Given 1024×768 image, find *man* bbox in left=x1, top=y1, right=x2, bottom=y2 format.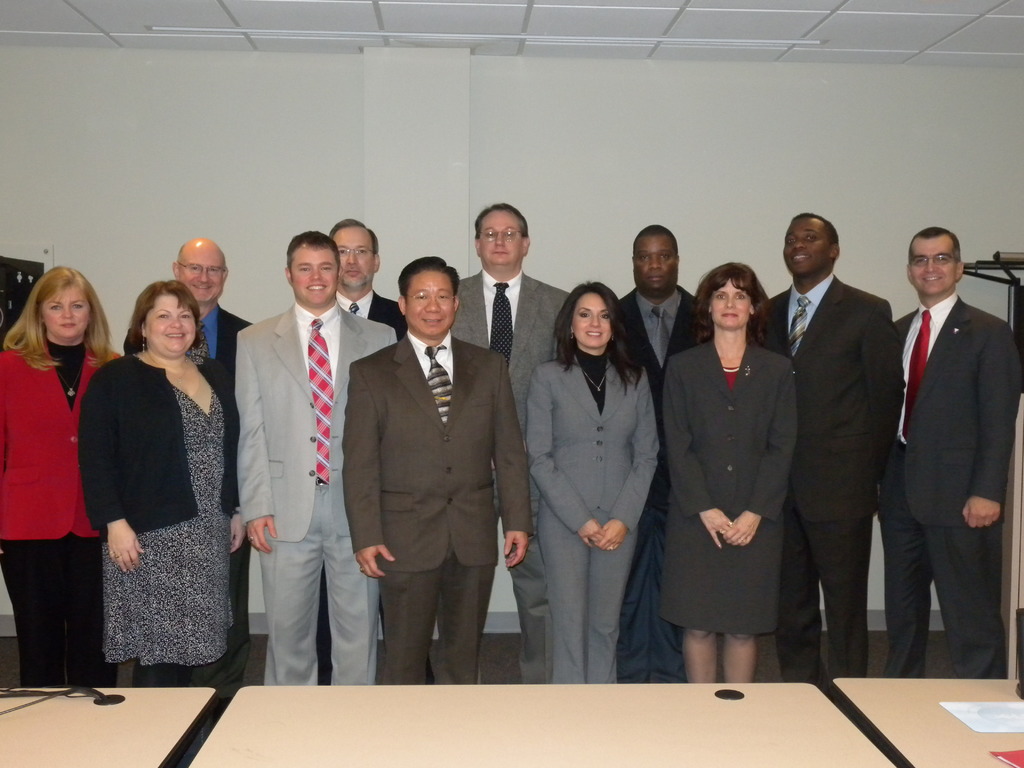
left=230, top=225, right=405, bottom=685.
